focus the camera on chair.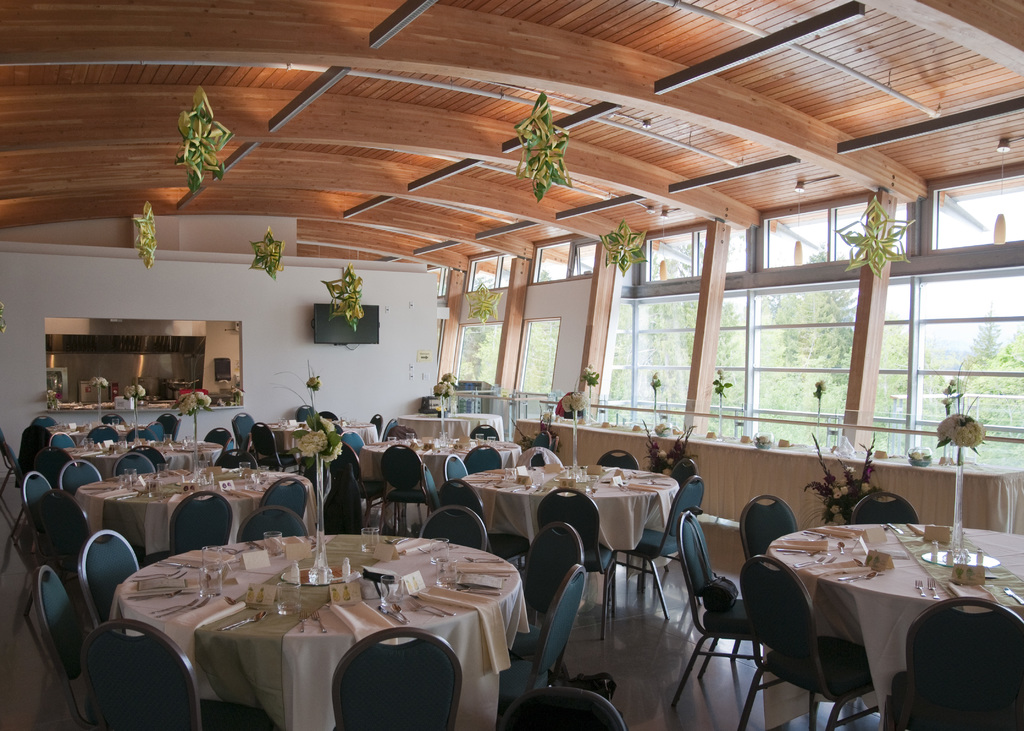
Focus region: detection(598, 449, 635, 465).
